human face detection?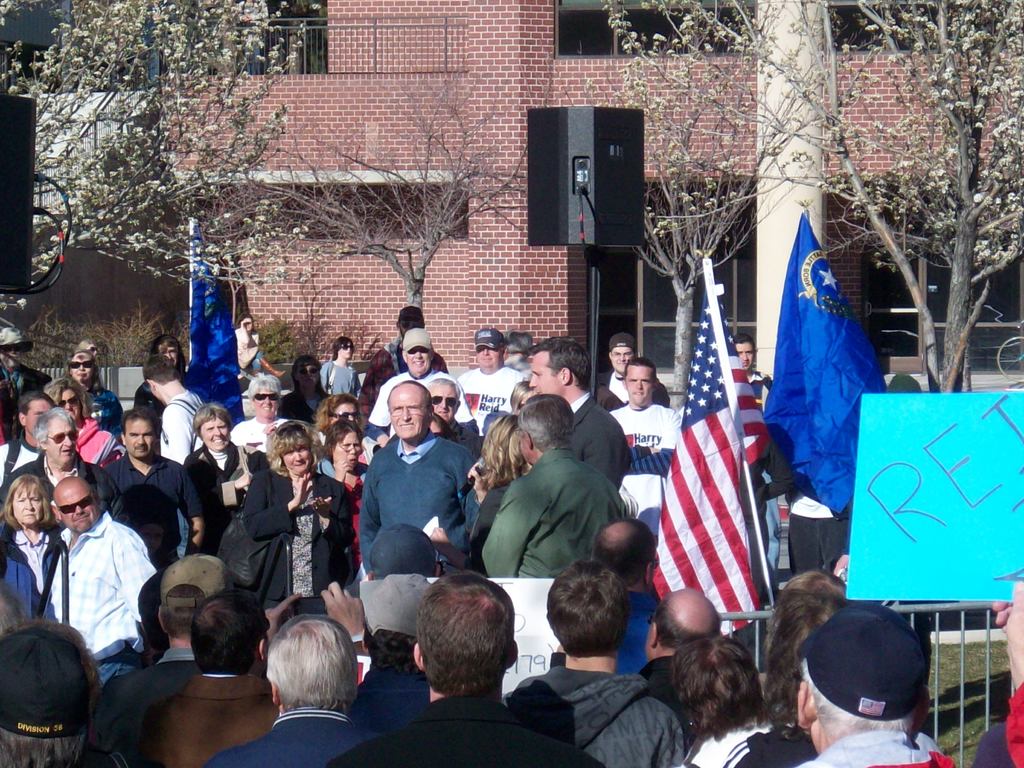
<bbox>124, 421, 154, 460</bbox>
